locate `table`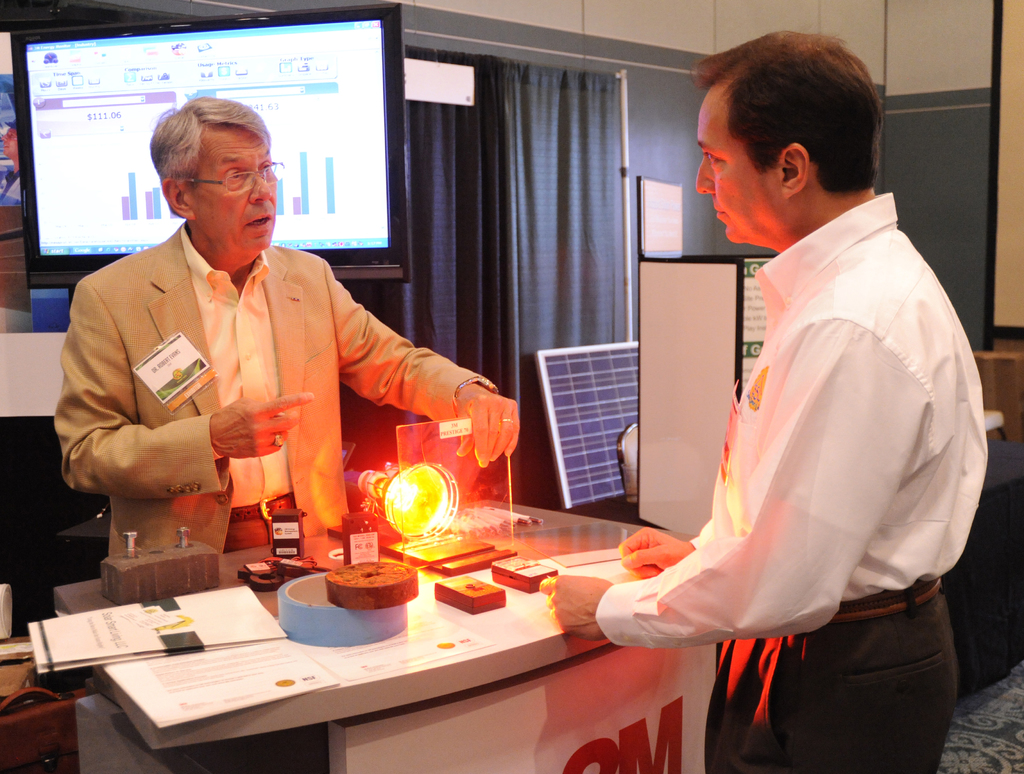
BBox(55, 496, 720, 773)
